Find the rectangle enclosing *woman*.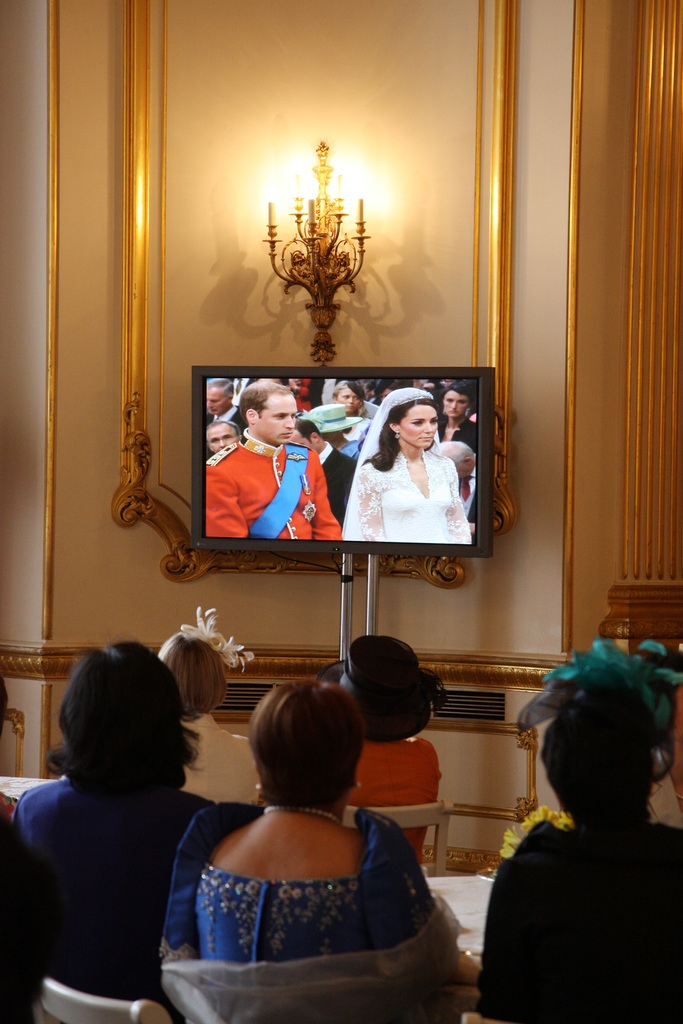
22,638,223,1000.
